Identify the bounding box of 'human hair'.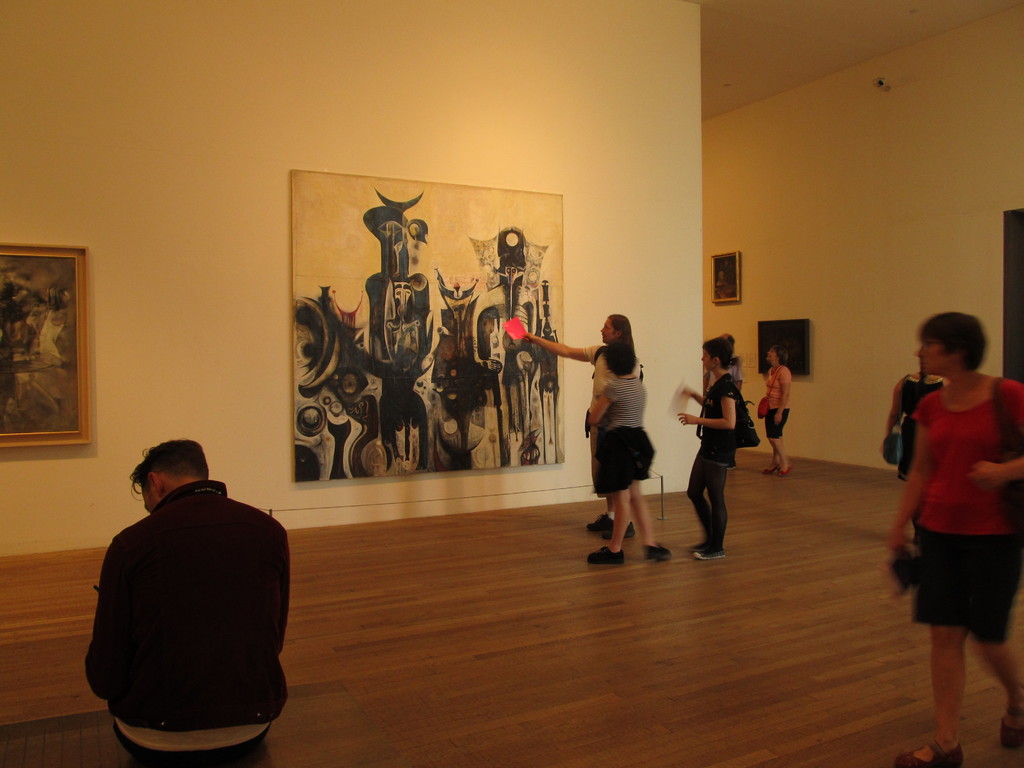
[725, 331, 737, 349].
